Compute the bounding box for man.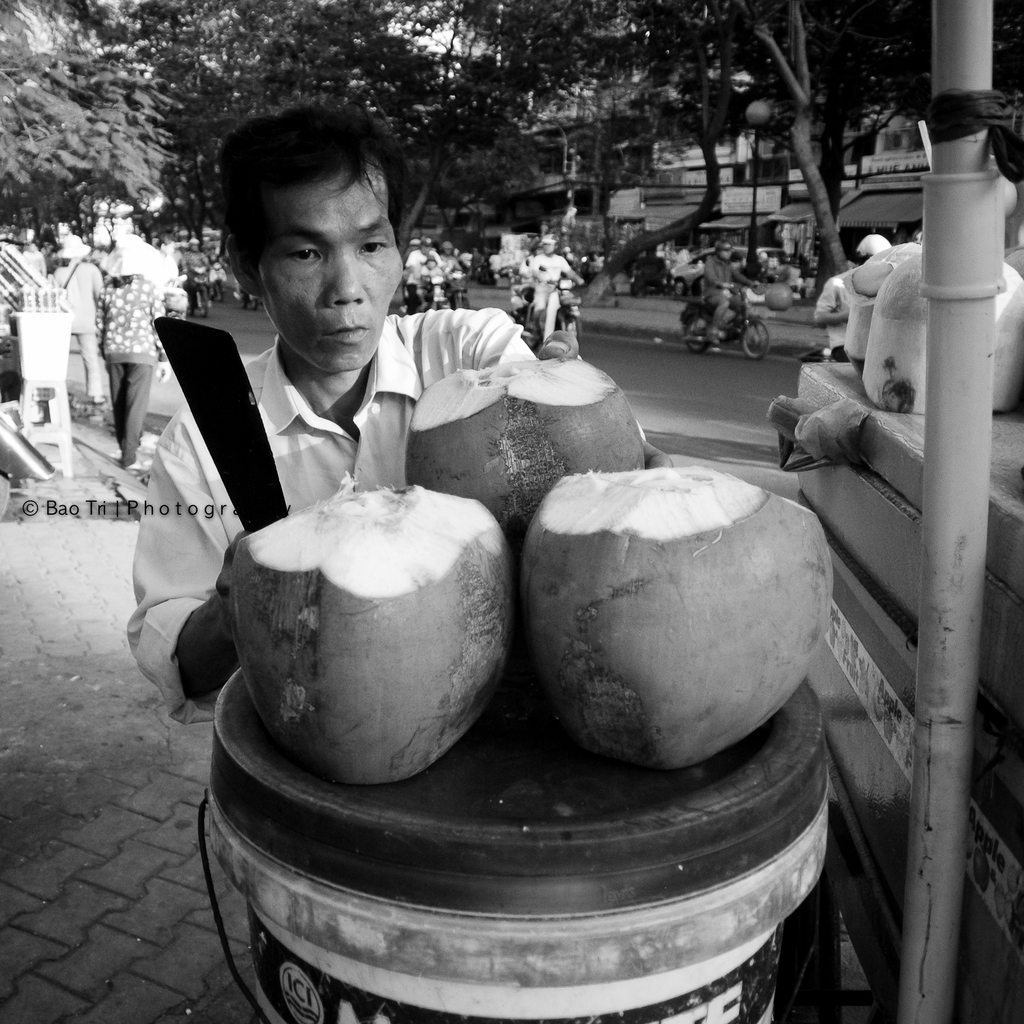
box=[102, 218, 171, 475].
